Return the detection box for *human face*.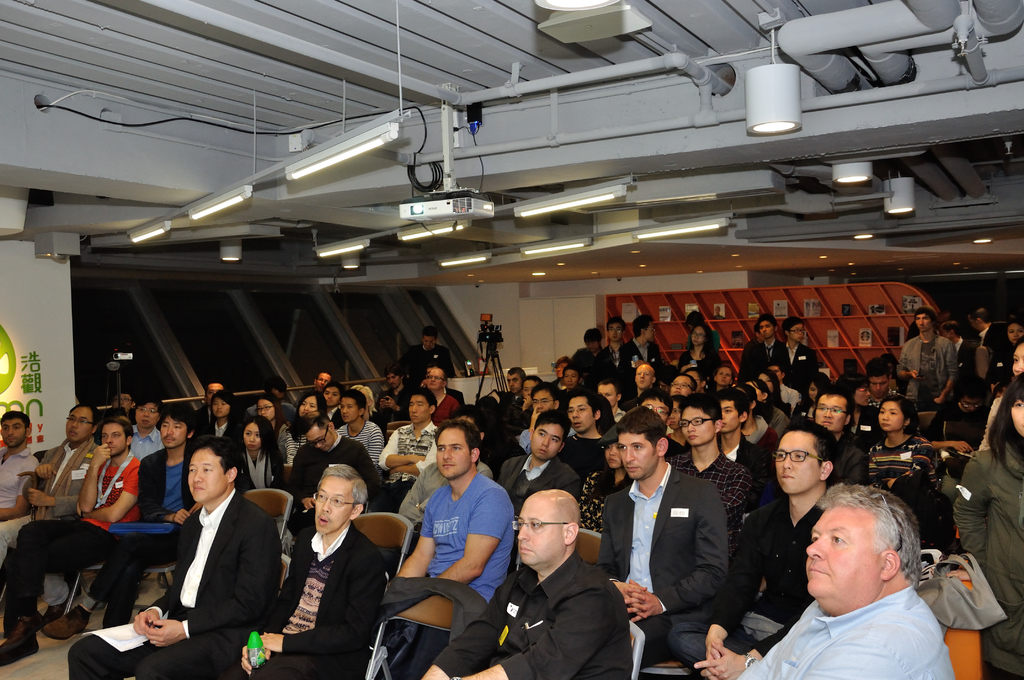
bbox(205, 384, 223, 404).
